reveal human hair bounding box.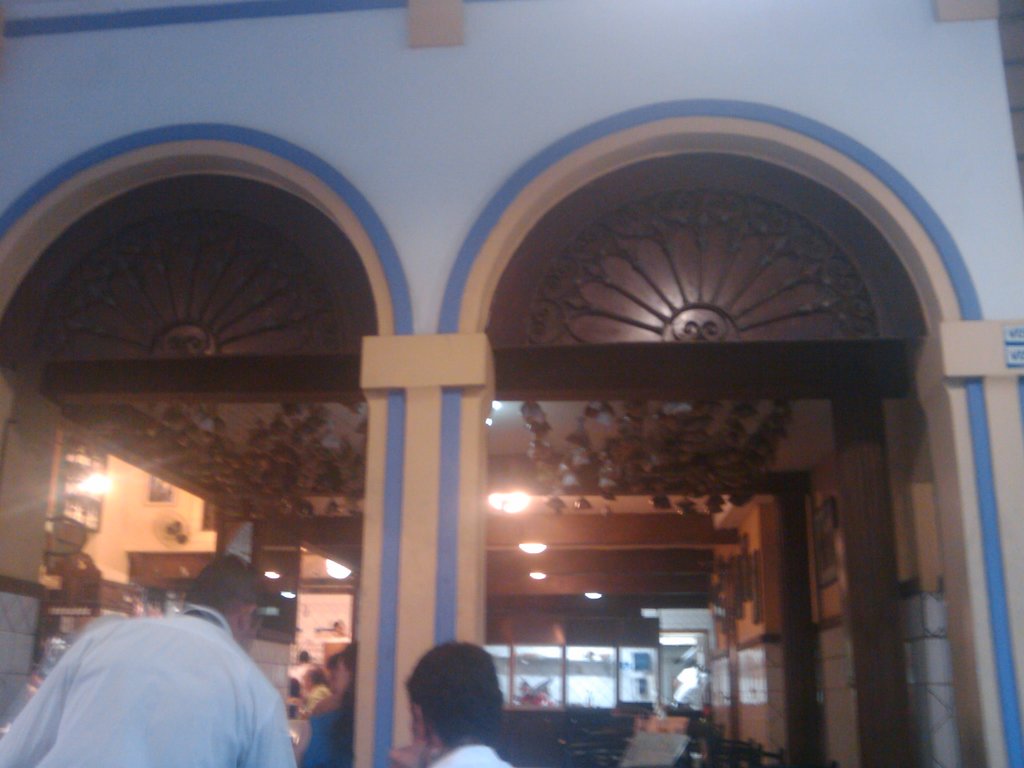
Revealed: locate(396, 654, 500, 756).
